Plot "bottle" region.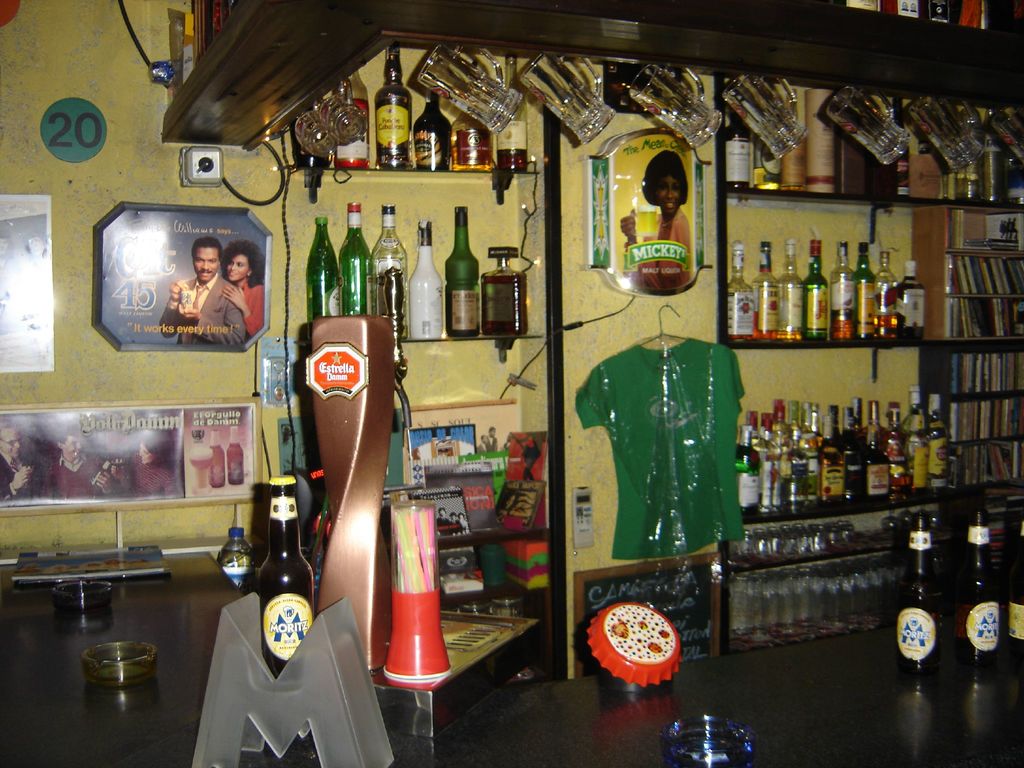
Plotted at Rect(209, 524, 258, 598).
